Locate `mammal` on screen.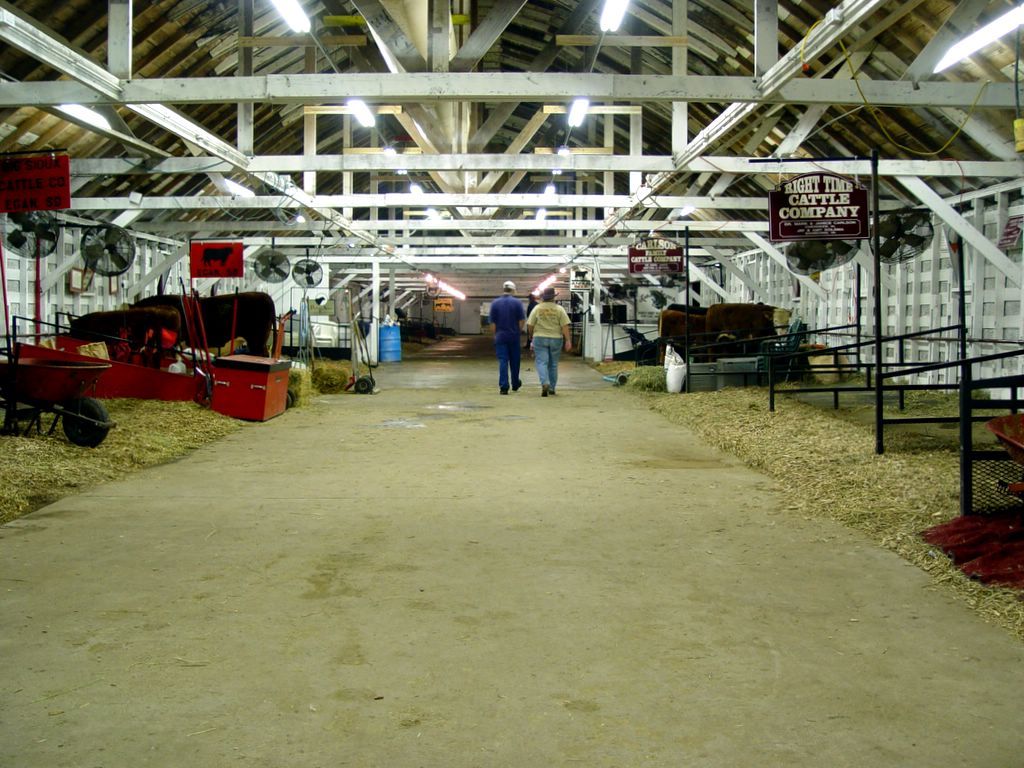
On screen at l=487, t=280, r=528, b=399.
